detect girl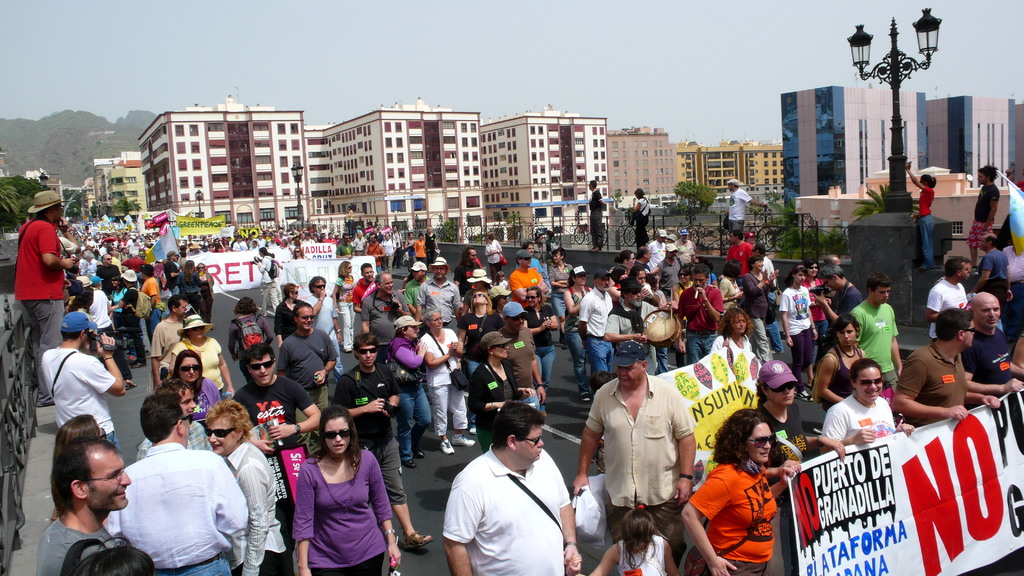
{"x1": 908, "y1": 162, "x2": 936, "y2": 273}
